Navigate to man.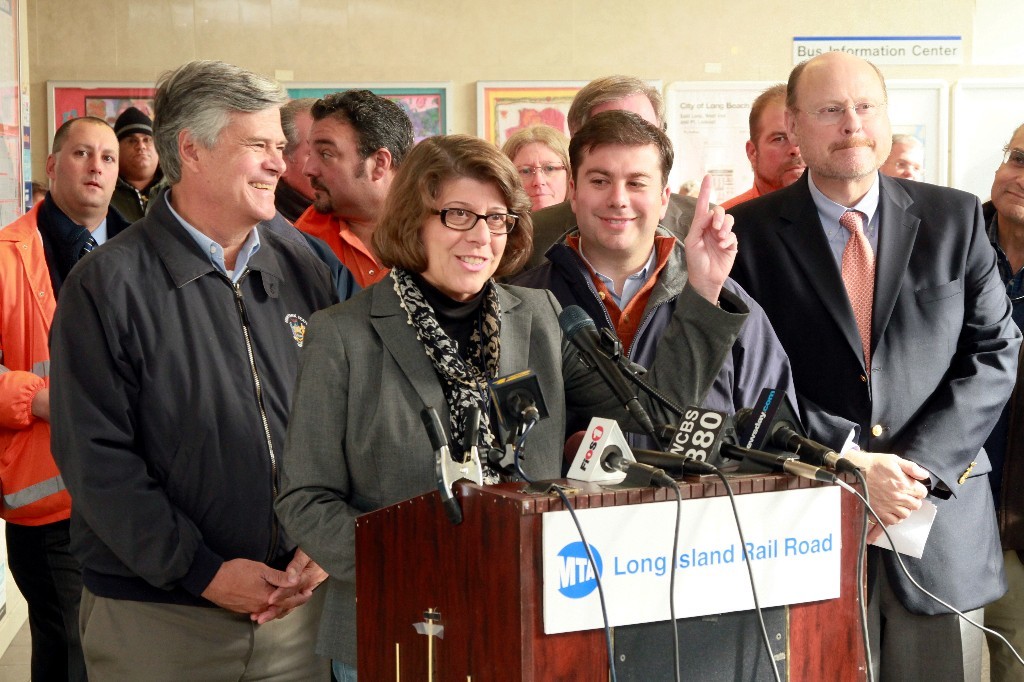
Navigation target: region(104, 102, 166, 222).
